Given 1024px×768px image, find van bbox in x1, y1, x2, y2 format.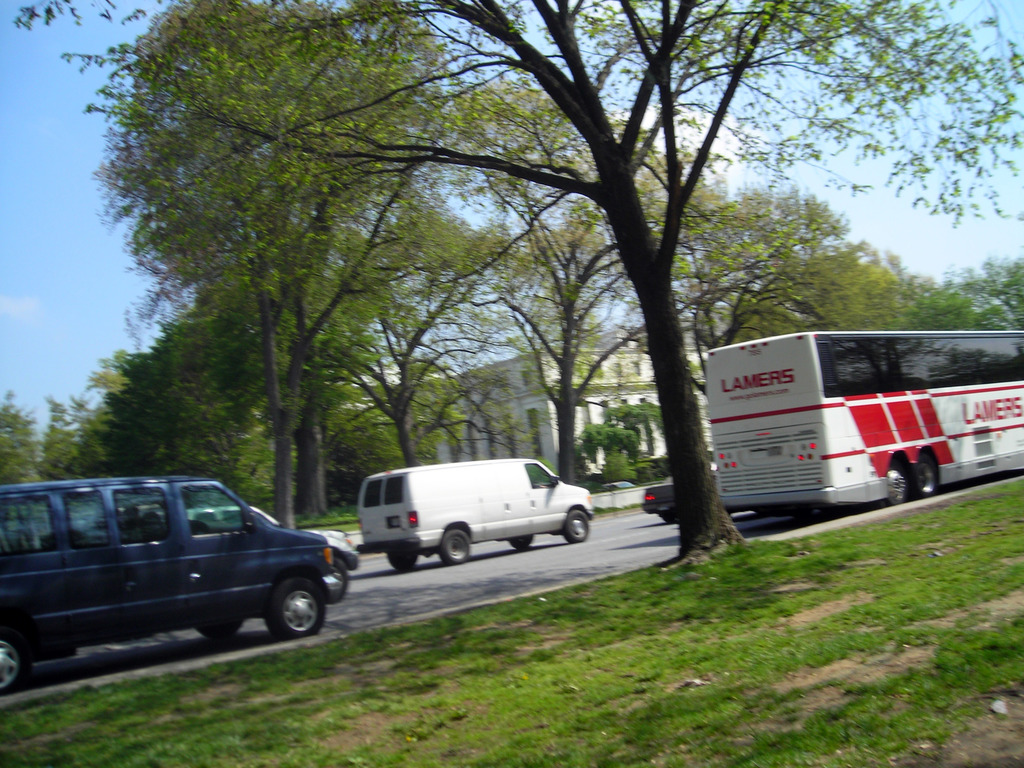
0, 477, 348, 695.
